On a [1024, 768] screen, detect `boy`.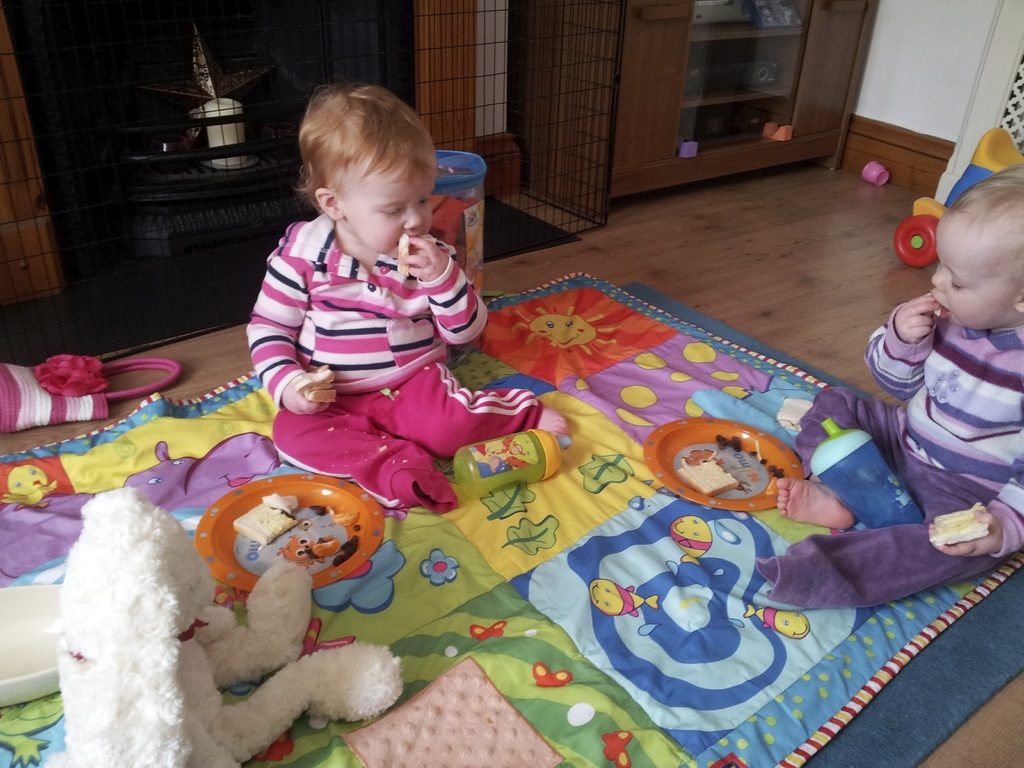
bbox=(760, 161, 1023, 604).
